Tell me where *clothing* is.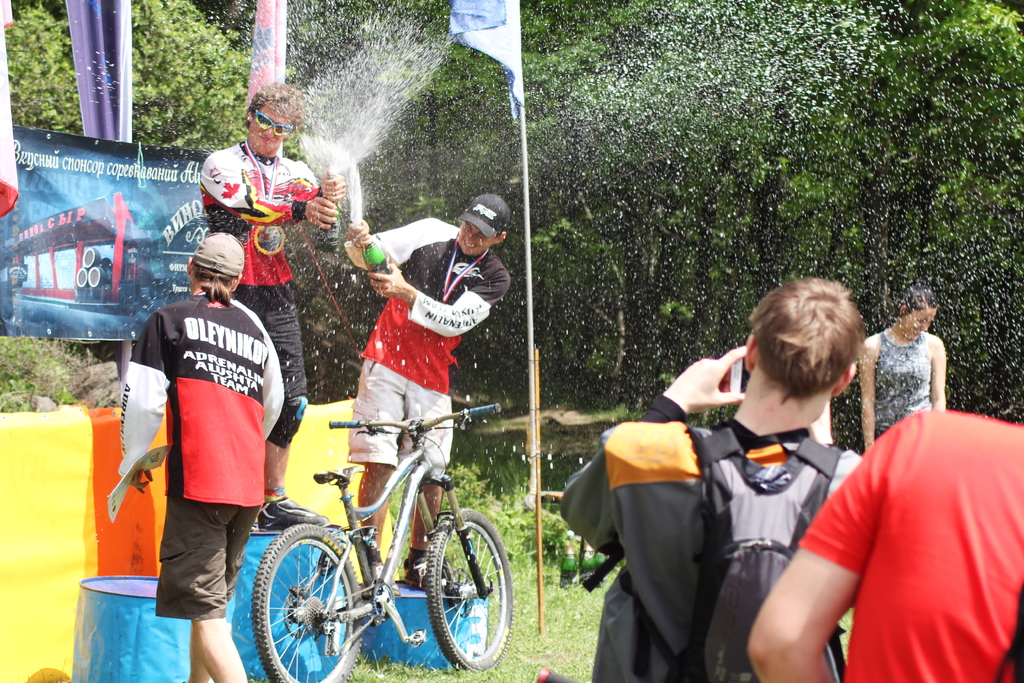
*clothing* is at pyautogui.locateOnScreen(138, 276, 269, 584).
